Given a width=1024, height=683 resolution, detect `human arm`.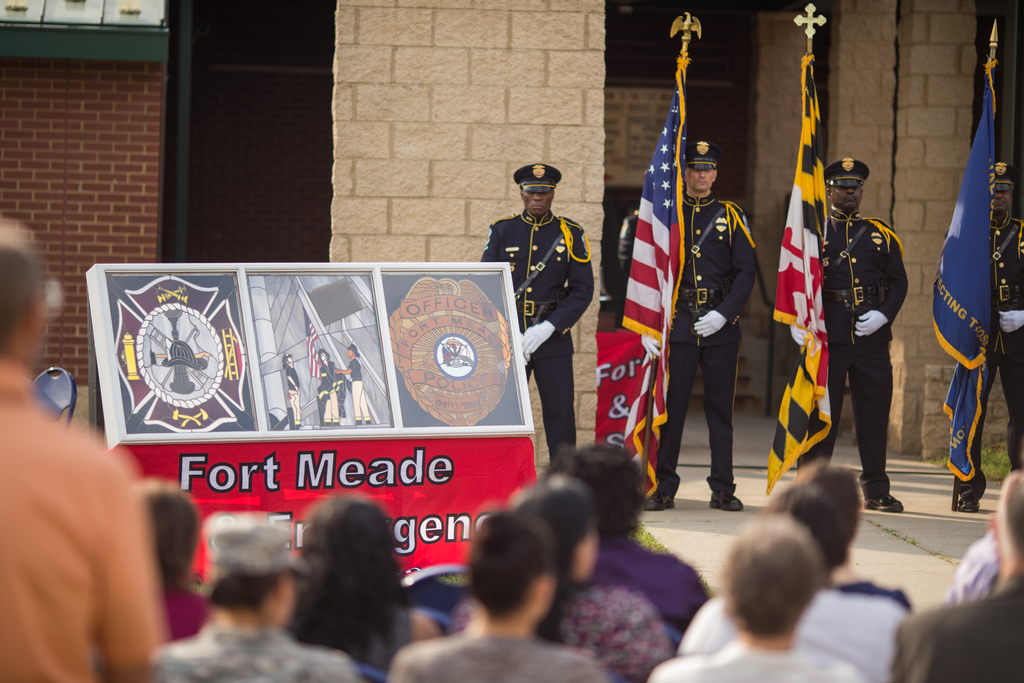
box(19, 395, 212, 682).
